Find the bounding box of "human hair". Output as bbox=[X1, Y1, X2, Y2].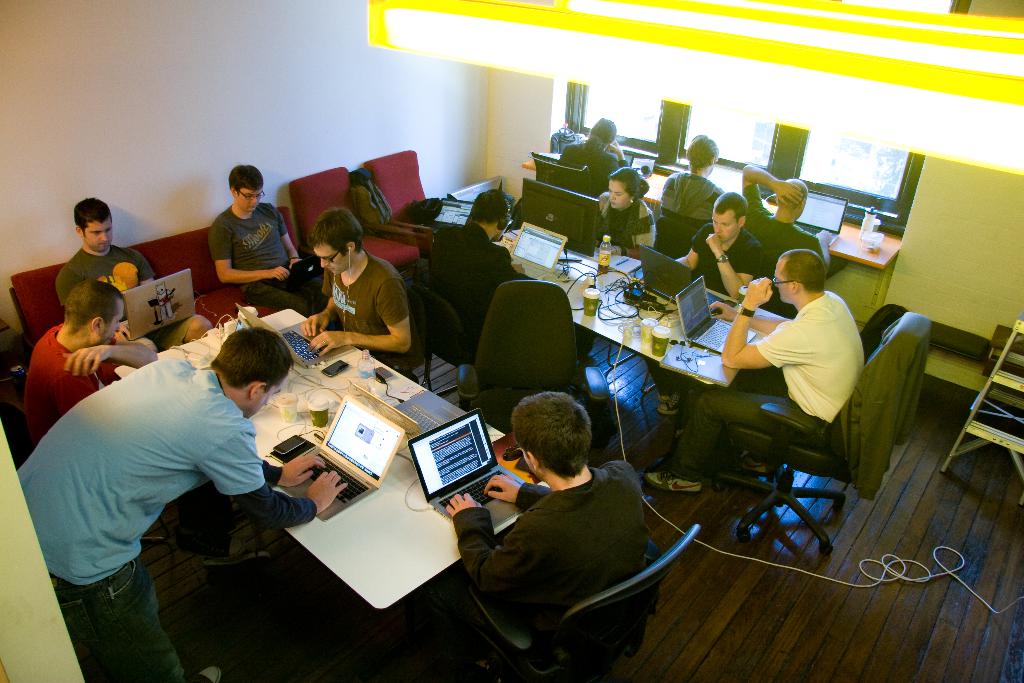
bbox=[206, 331, 296, 398].
